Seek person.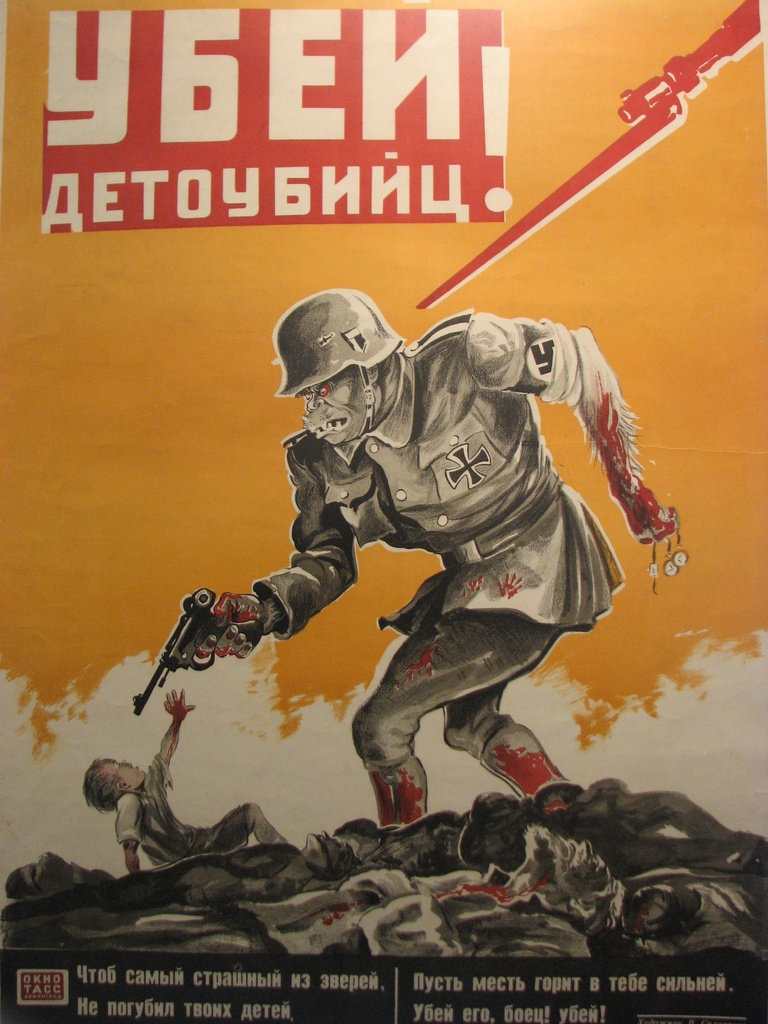
box=[83, 688, 296, 877].
